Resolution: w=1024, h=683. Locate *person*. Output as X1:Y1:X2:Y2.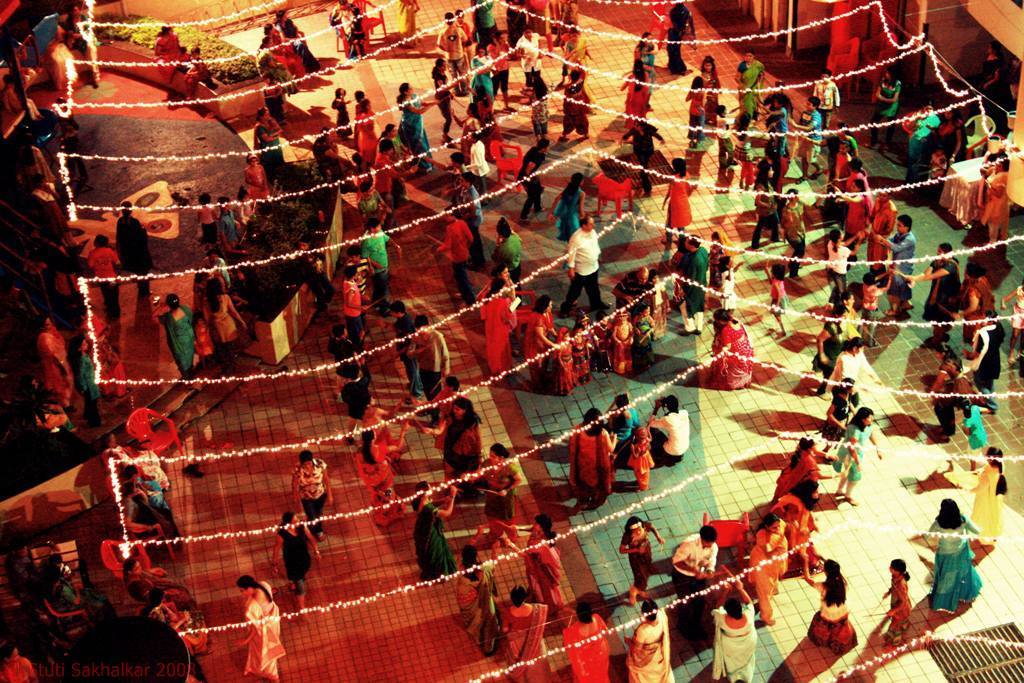
766:472:819:572.
